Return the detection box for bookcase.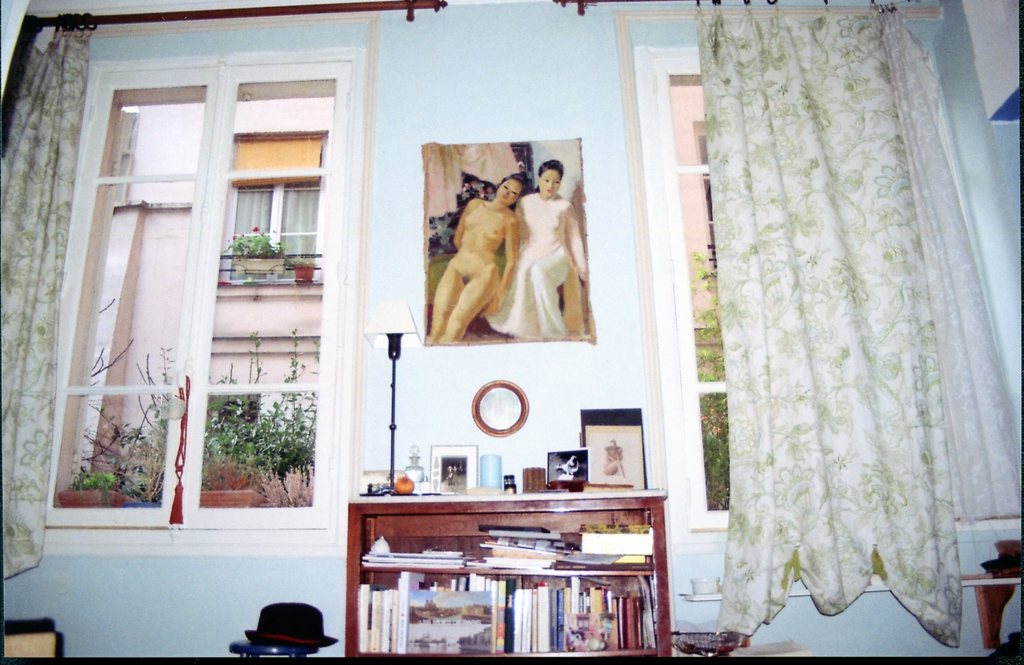
bbox(342, 481, 689, 661).
